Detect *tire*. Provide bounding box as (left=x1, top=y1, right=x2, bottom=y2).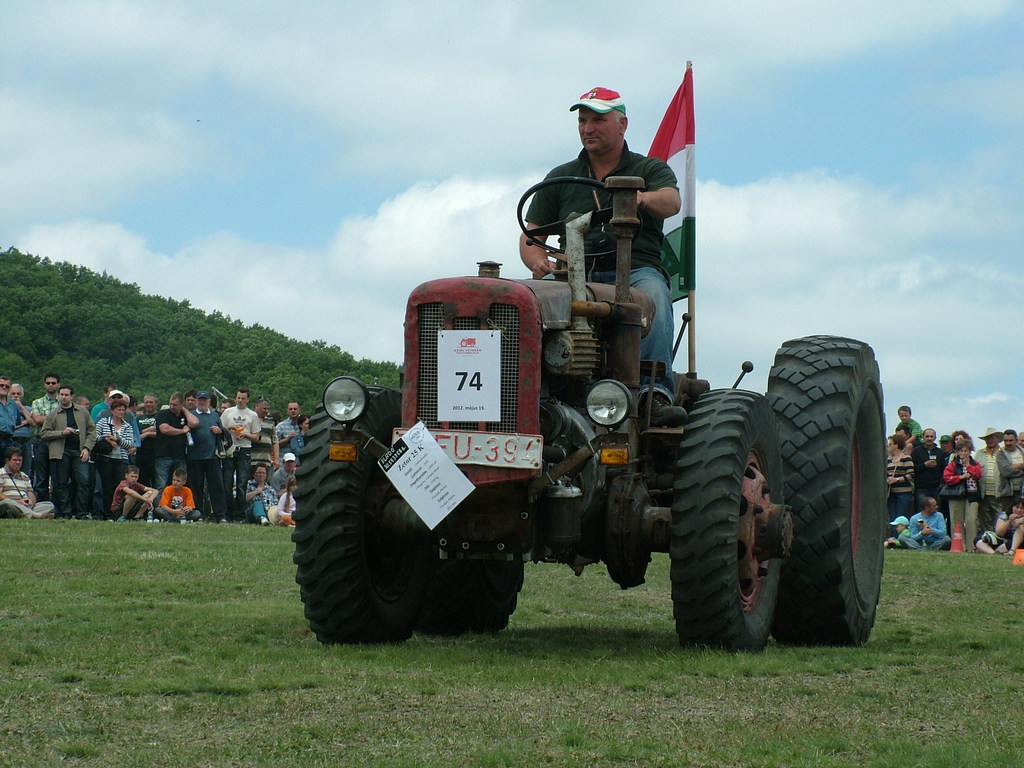
(left=669, top=390, right=794, bottom=653).
